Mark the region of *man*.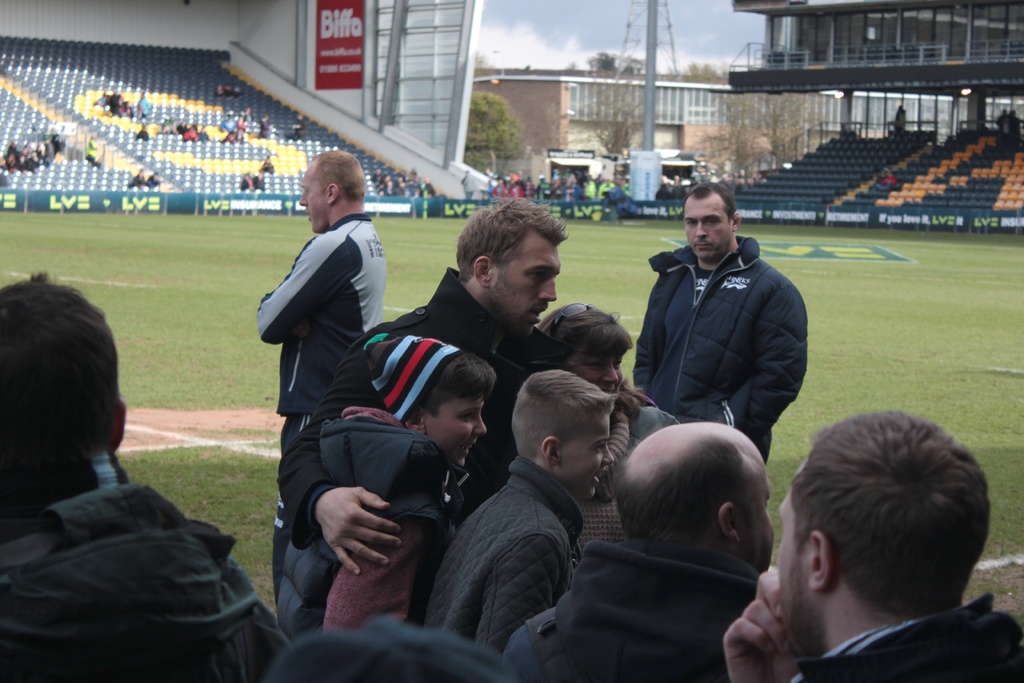
Region: 618:193:820:489.
